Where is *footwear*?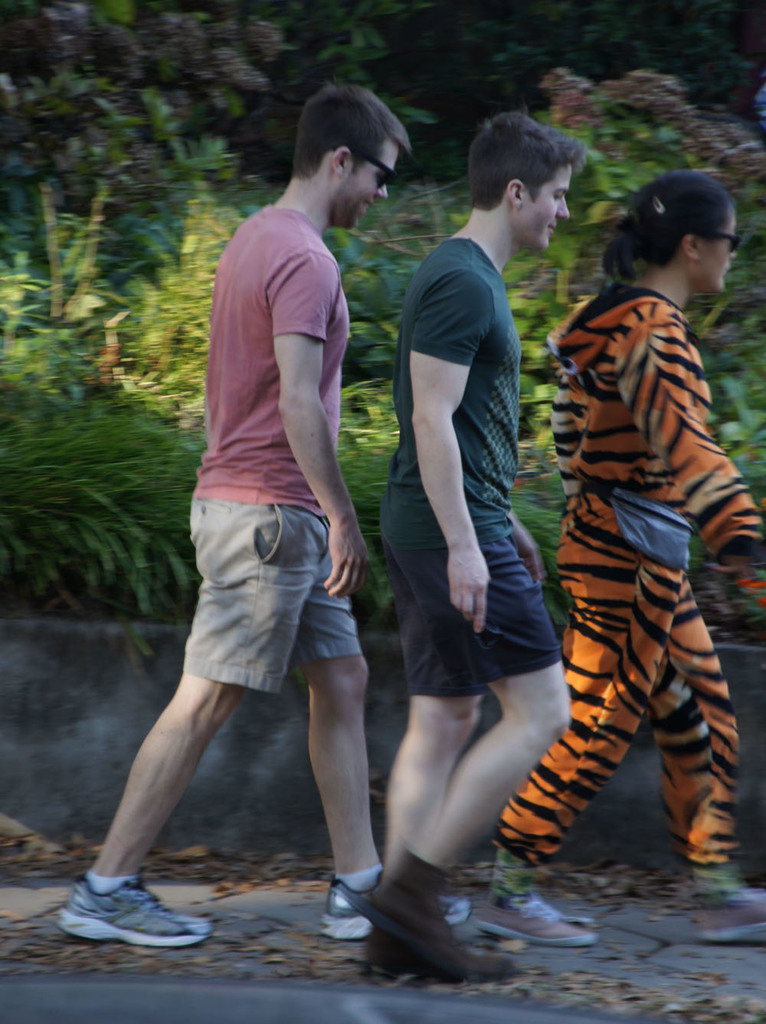
484/885/601/949.
